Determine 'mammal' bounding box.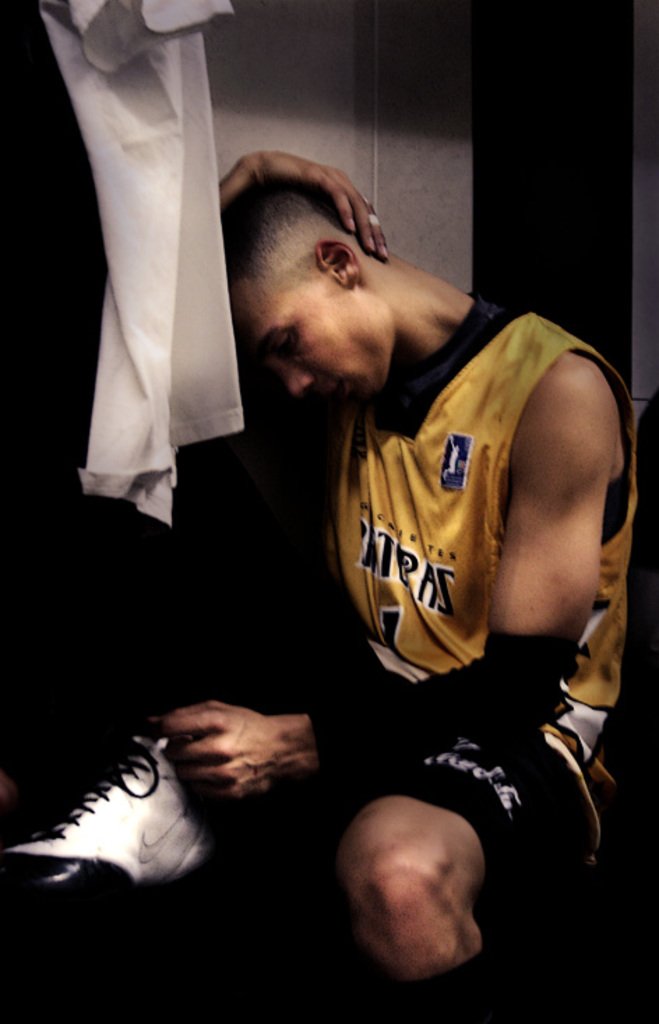
Determined: {"x1": 209, "y1": 145, "x2": 637, "y2": 770}.
